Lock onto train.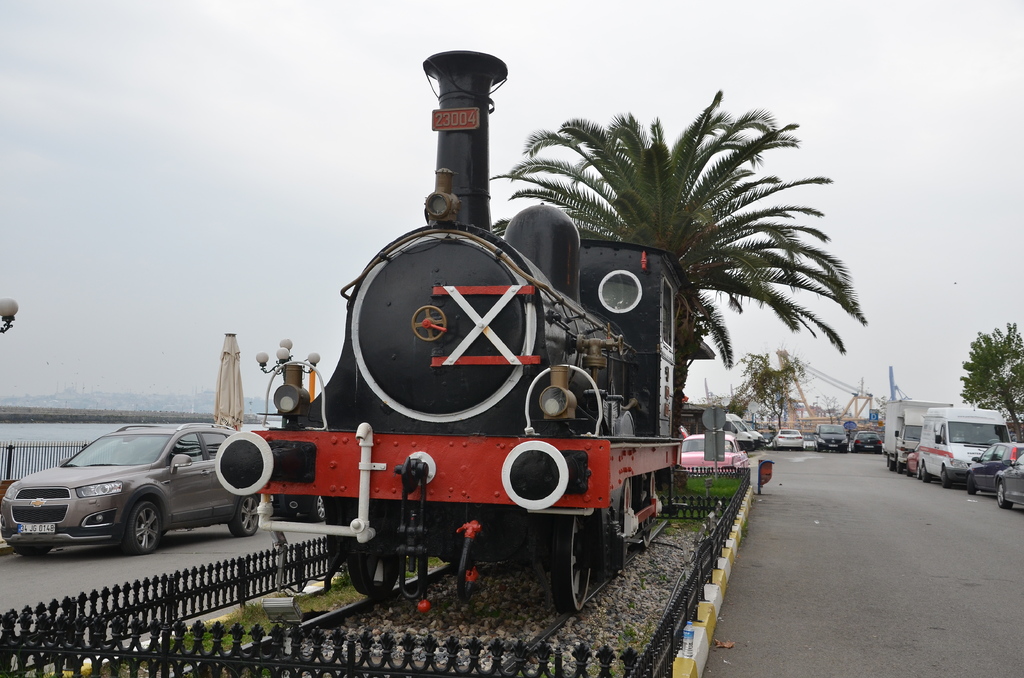
Locked: detection(217, 50, 719, 620).
